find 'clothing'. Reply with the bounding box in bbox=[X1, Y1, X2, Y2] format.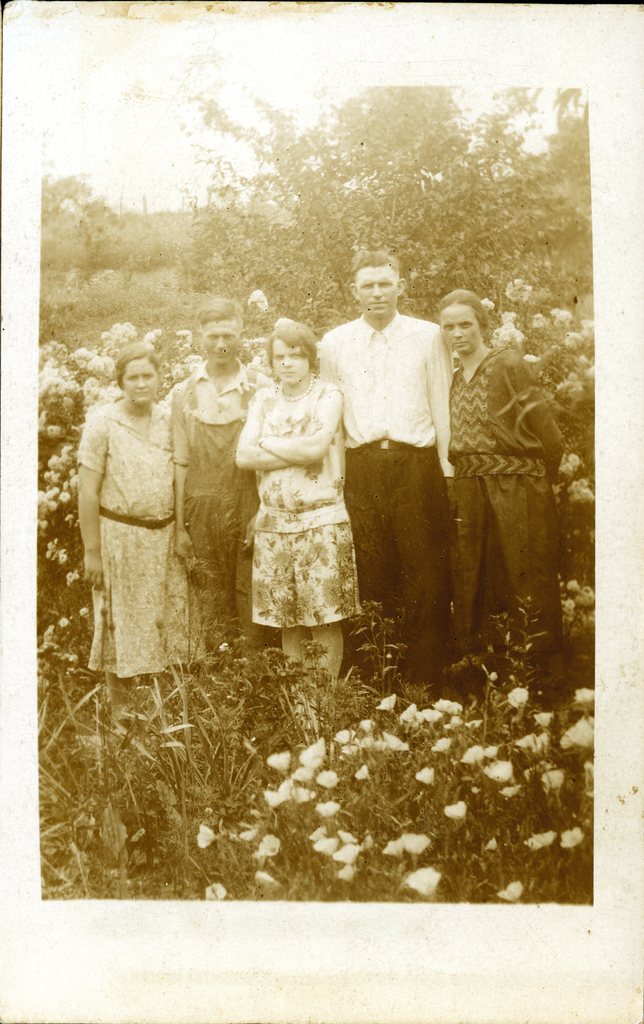
bbox=[72, 363, 200, 690].
